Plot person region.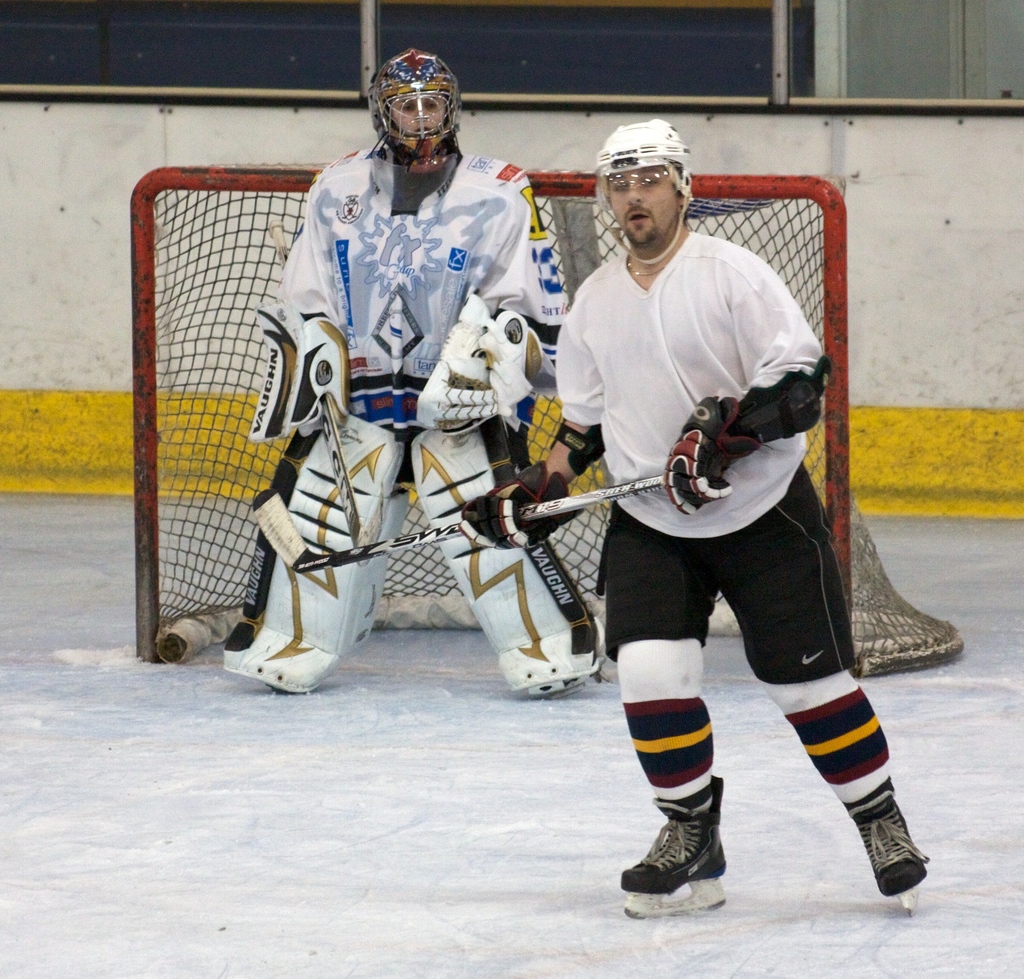
Plotted at 223, 49, 609, 697.
